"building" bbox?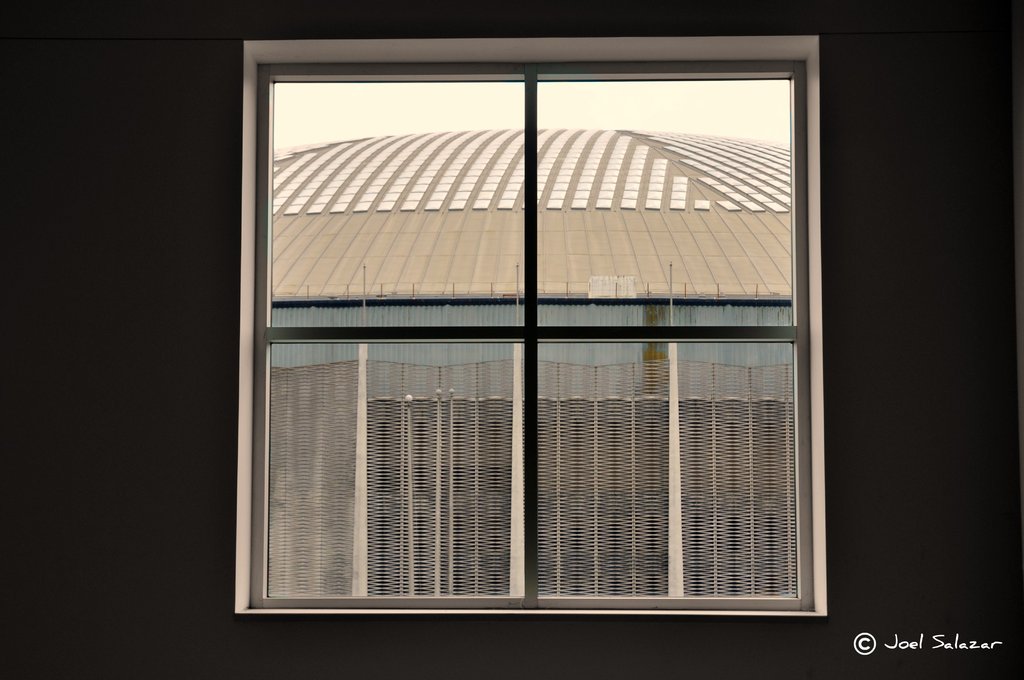
{"x1": 267, "y1": 129, "x2": 804, "y2": 605}
